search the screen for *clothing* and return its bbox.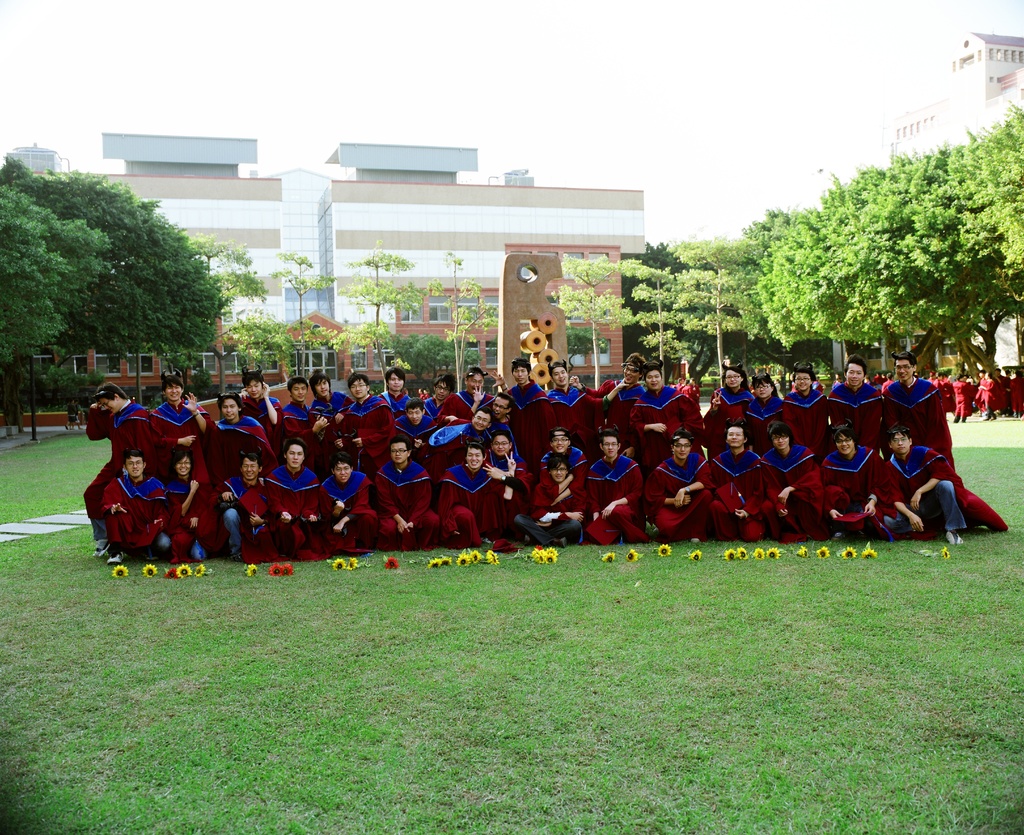
Found: 99, 464, 174, 555.
